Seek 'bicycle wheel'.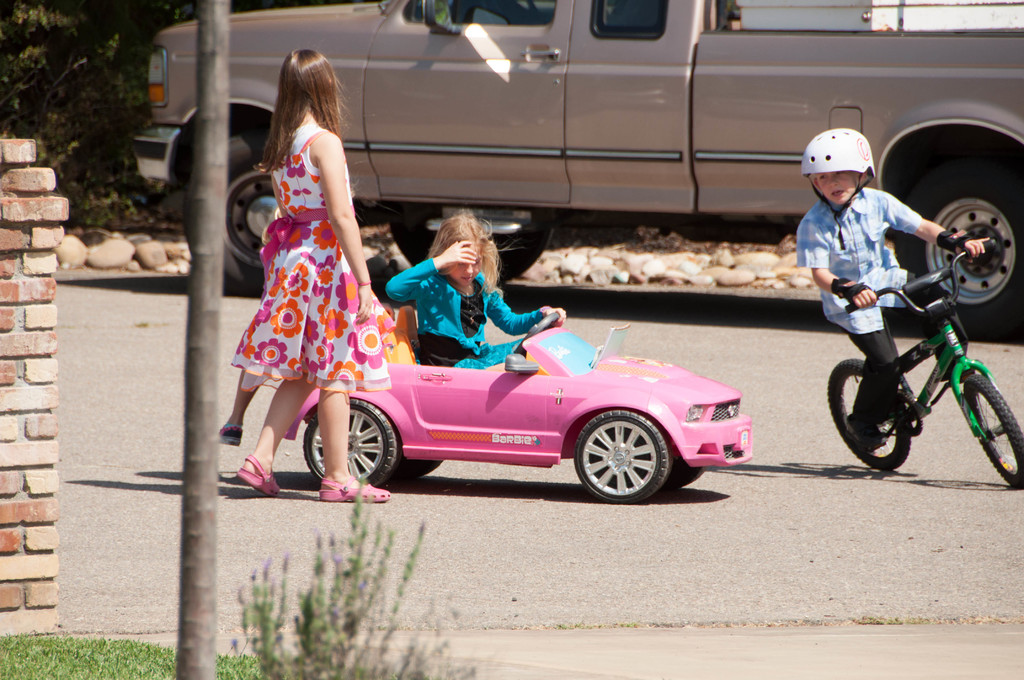
(x1=967, y1=368, x2=1023, y2=491).
